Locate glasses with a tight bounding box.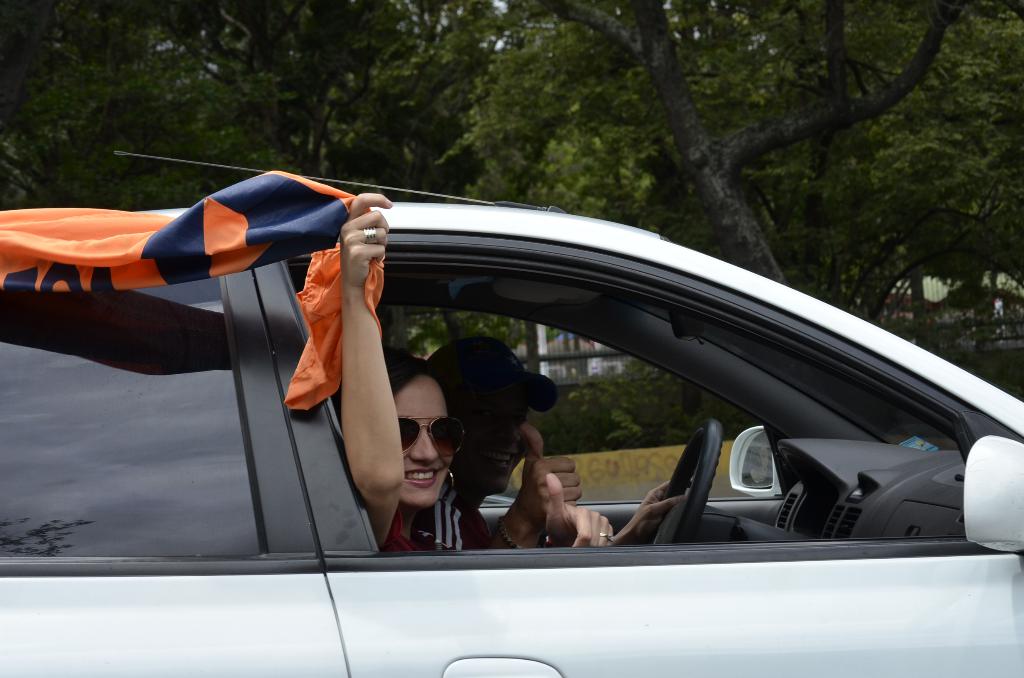
378,424,464,480.
